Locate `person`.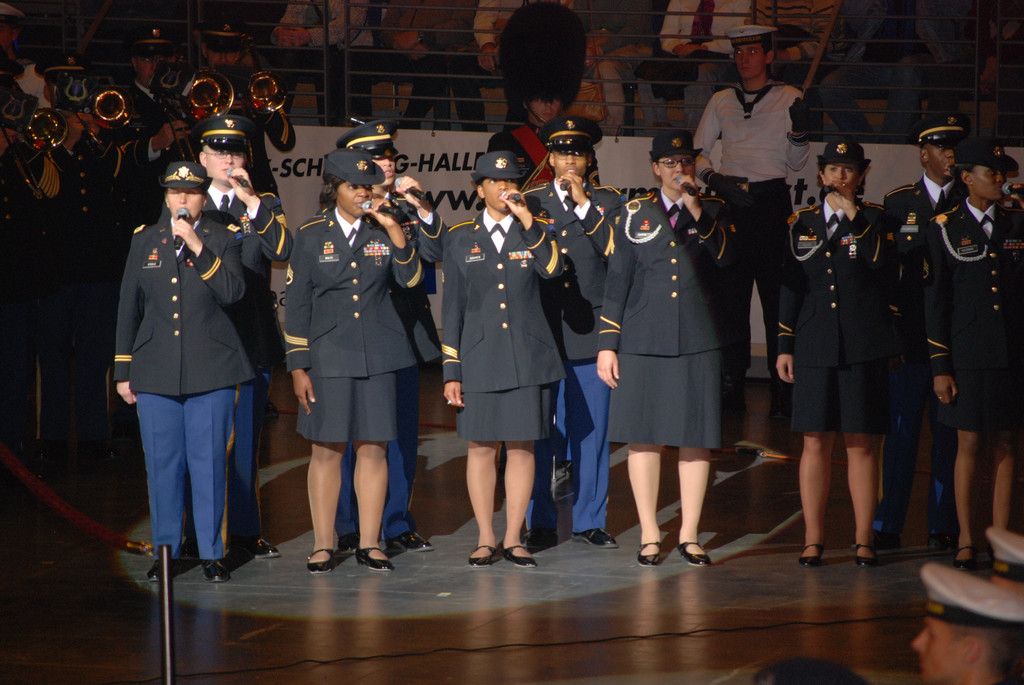
Bounding box: select_region(927, 6, 1003, 129).
